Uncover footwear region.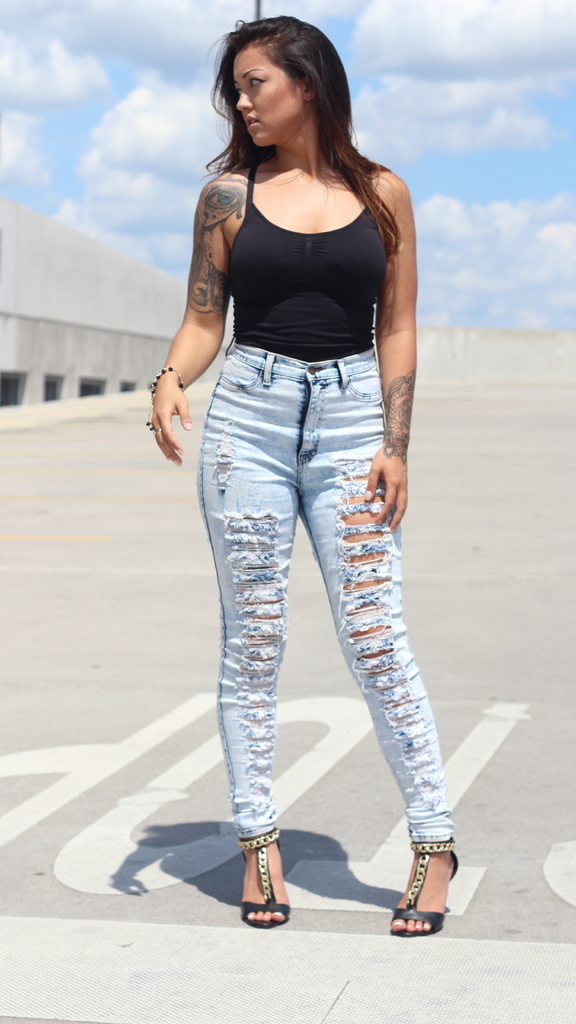
Uncovered: left=237, top=826, right=291, bottom=931.
